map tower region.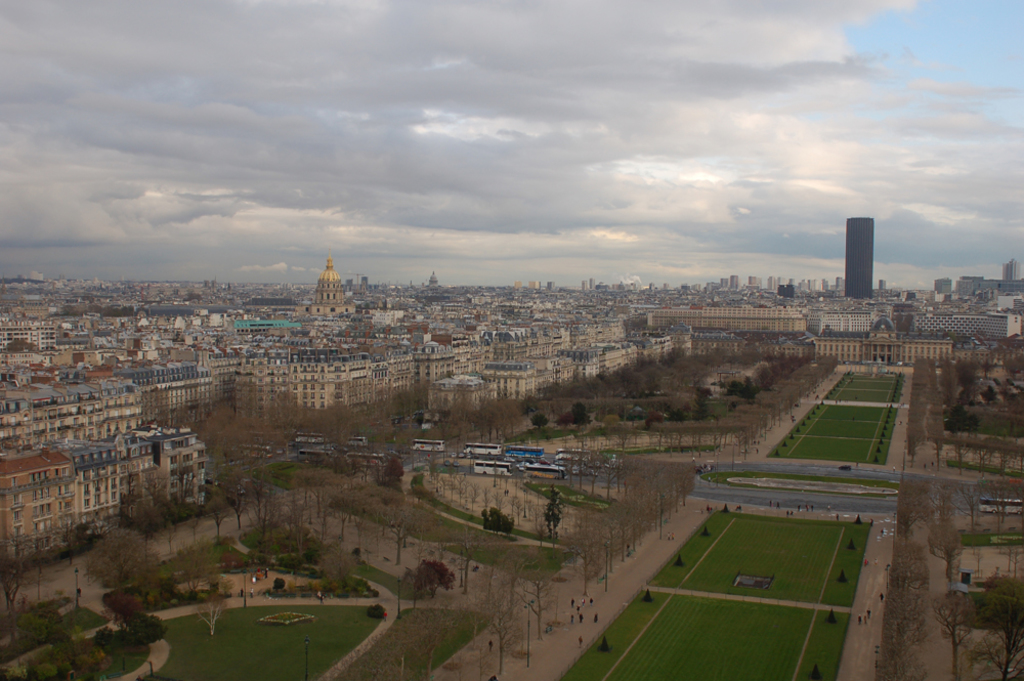
Mapped to bbox=[1000, 257, 1021, 281].
